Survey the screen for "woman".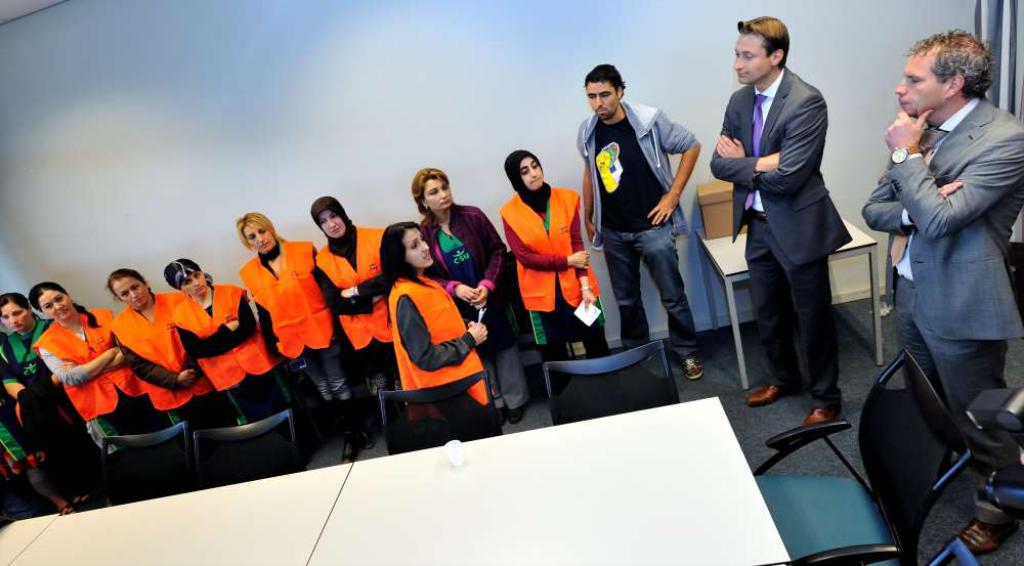
Survey found: <region>359, 217, 515, 443</region>.
